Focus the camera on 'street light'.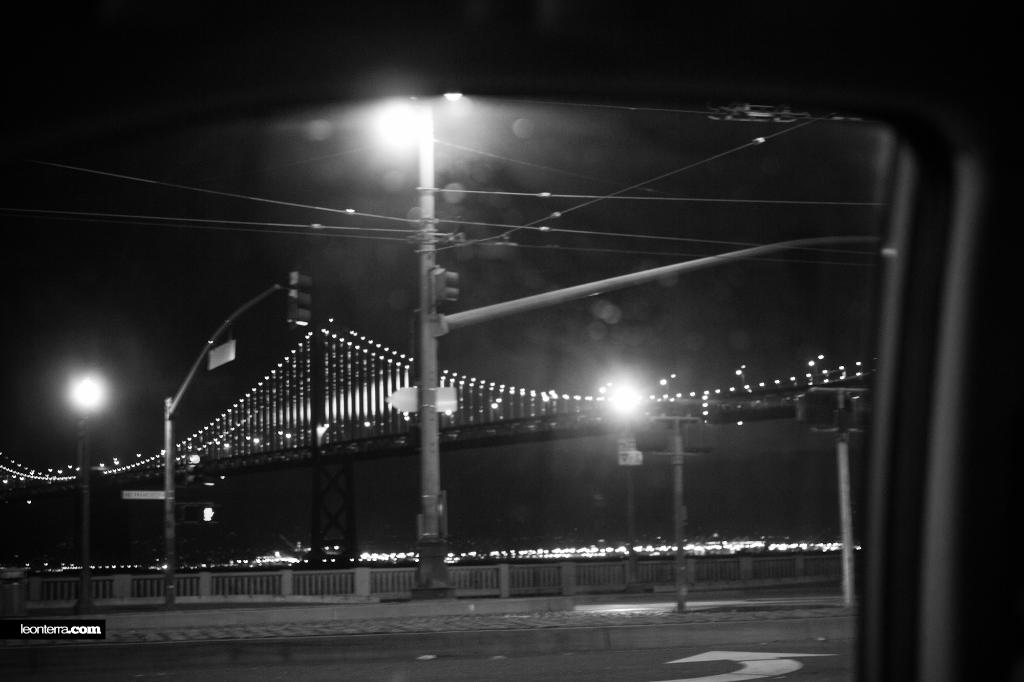
Focus region: pyautogui.locateOnScreen(734, 365, 746, 400).
